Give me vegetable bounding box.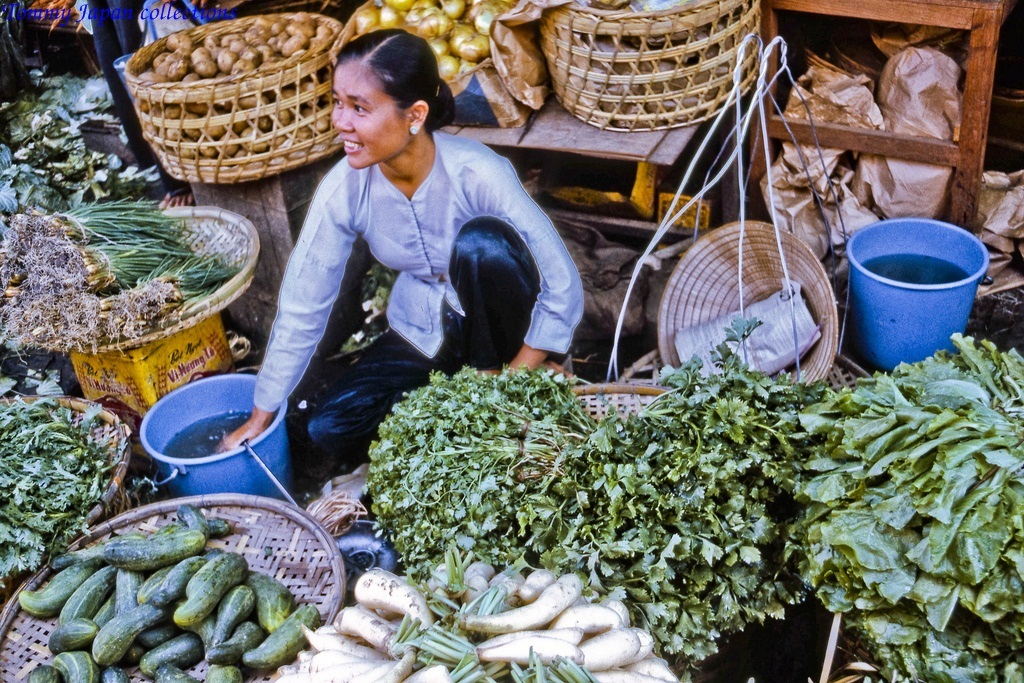
(x1=764, y1=337, x2=1023, y2=665).
